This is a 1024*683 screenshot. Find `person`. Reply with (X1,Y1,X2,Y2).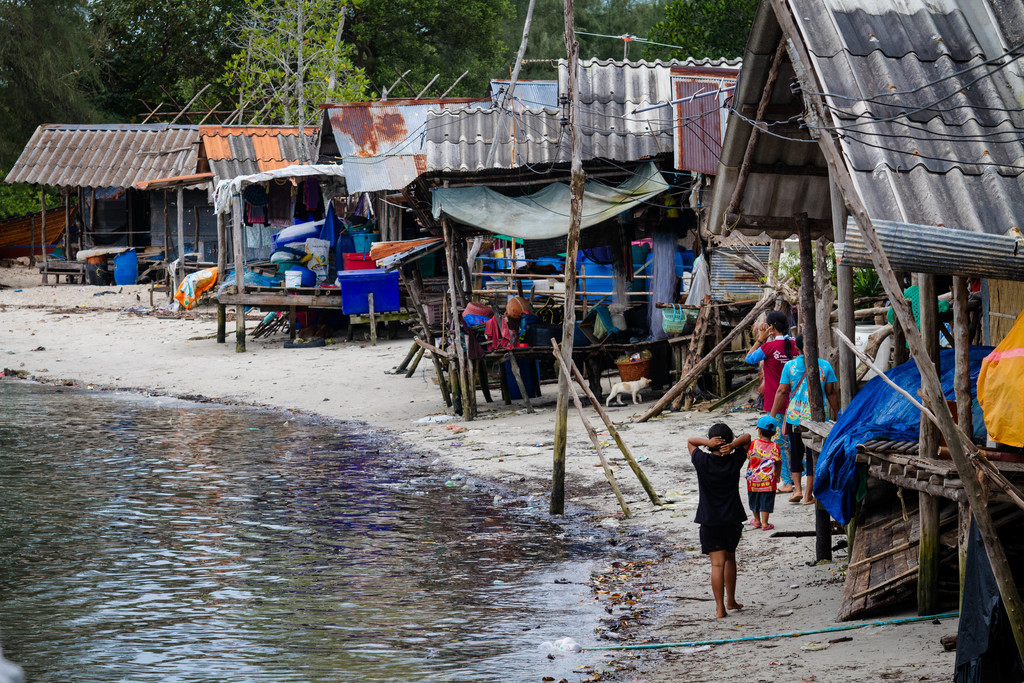
(746,306,800,414).
